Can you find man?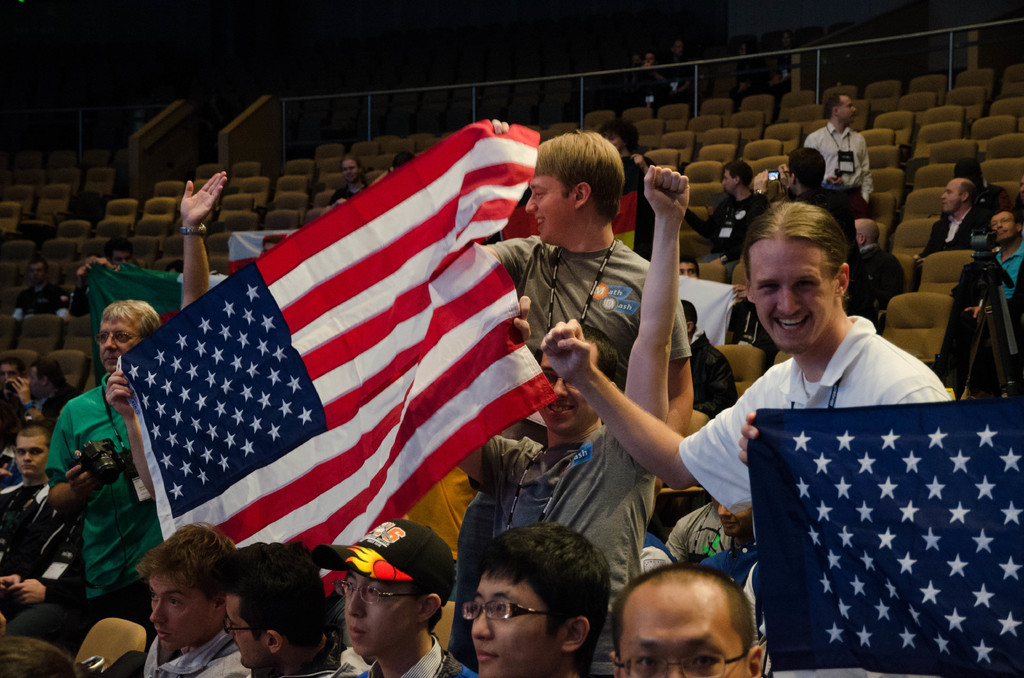
Yes, bounding box: (left=910, top=177, right=986, bottom=270).
